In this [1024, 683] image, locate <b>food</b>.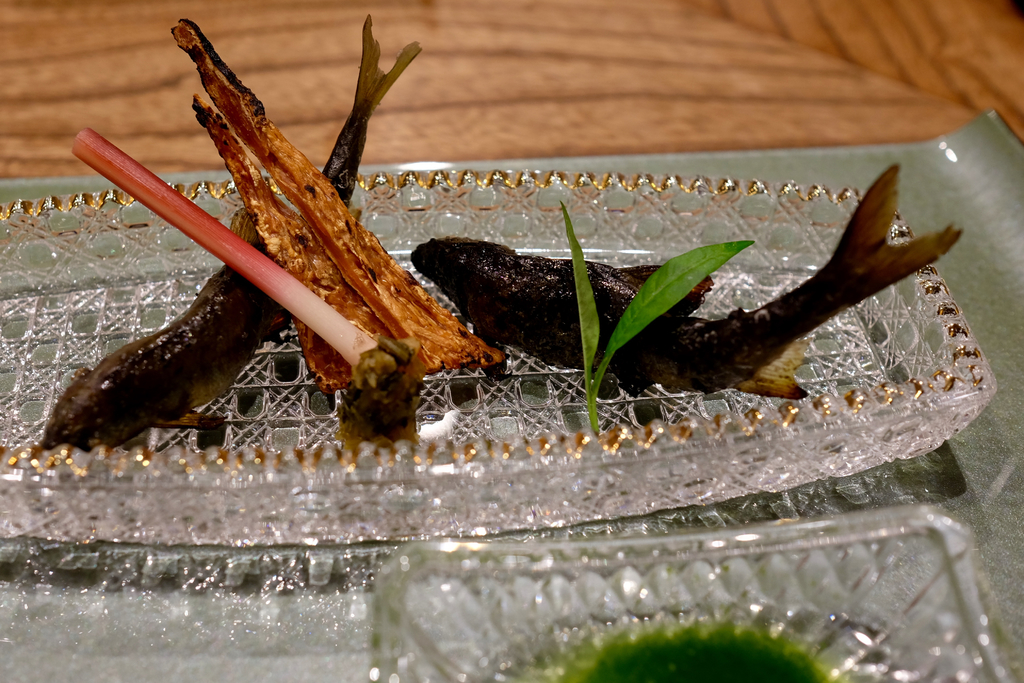
Bounding box: BBox(561, 618, 828, 682).
